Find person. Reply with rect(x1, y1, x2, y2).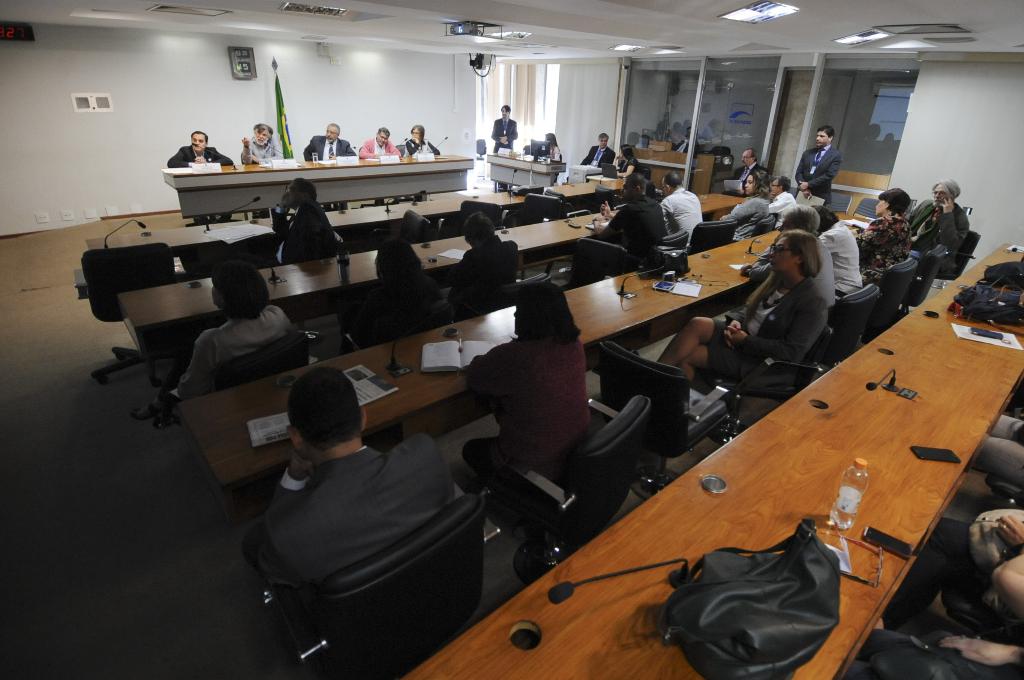
rect(916, 179, 968, 271).
